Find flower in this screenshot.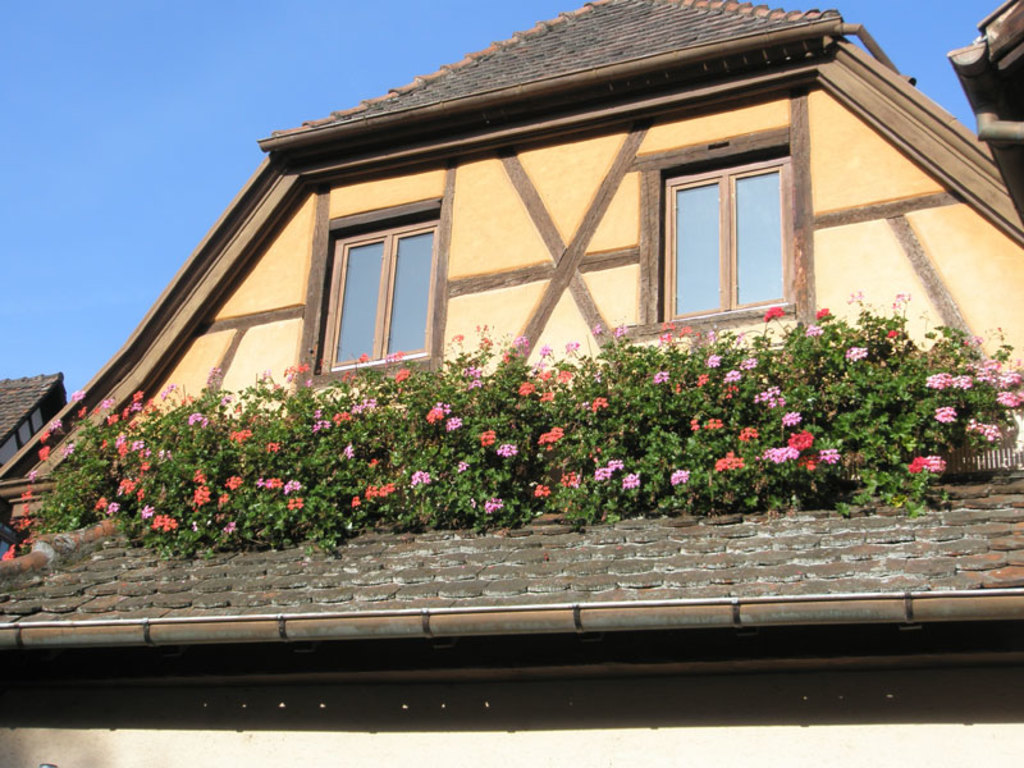
The bounding box for flower is select_region(467, 365, 484, 380).
